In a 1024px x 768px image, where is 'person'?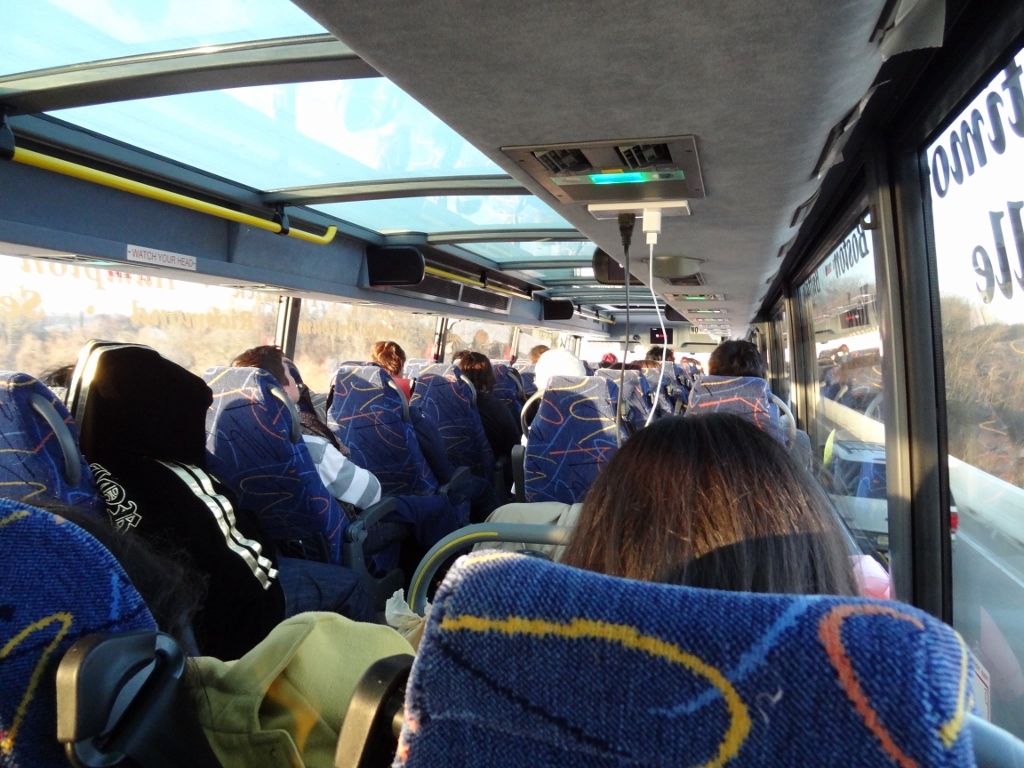
{"left": 451, "top": 348, "right": 521, "bottom": 505}.
